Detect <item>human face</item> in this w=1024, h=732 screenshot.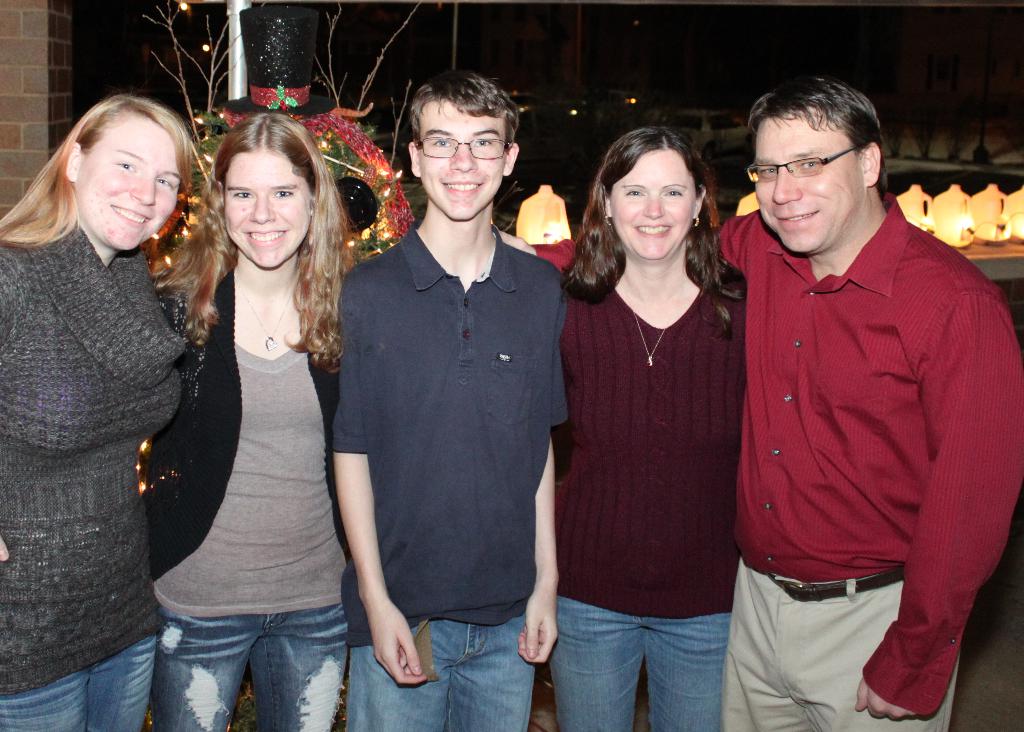
Detection: (x1=754, y1=113, x2=855, y2=256).
